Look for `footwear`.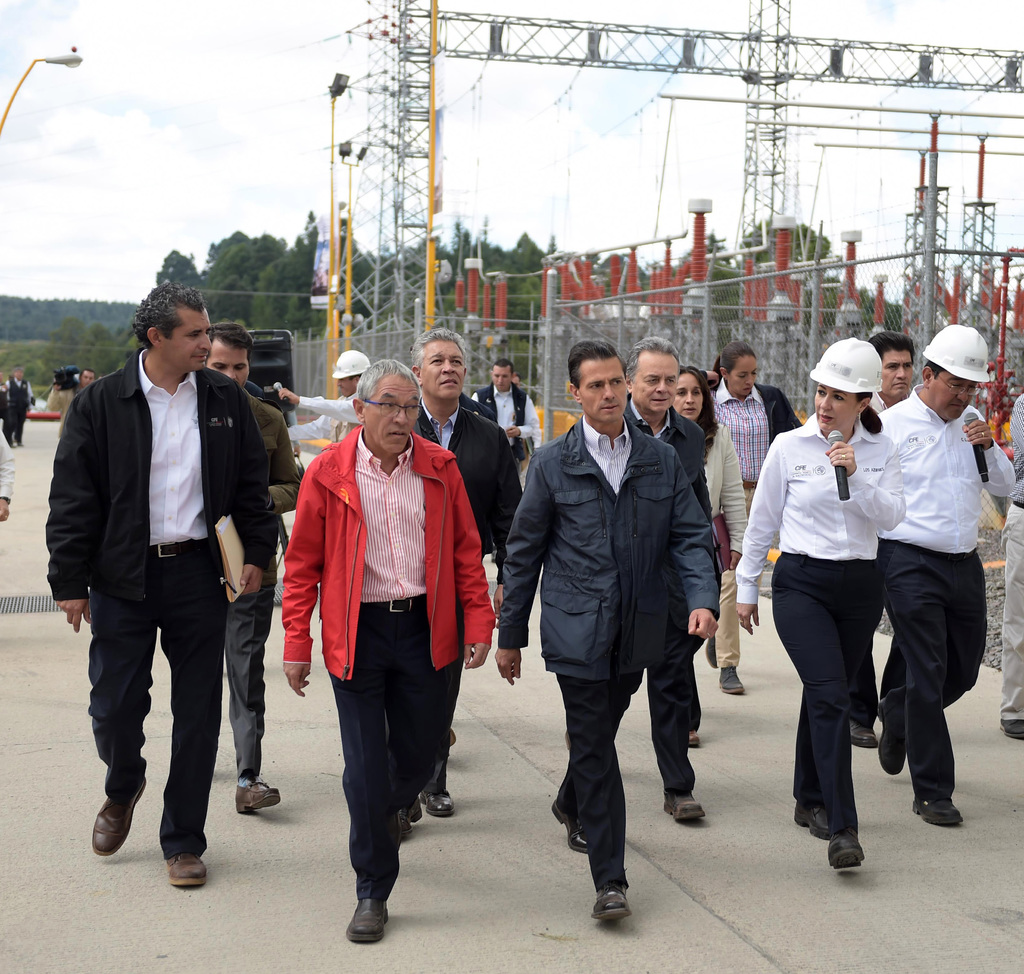
Found: x1=907 y1=797 x2=962 y2=827.
